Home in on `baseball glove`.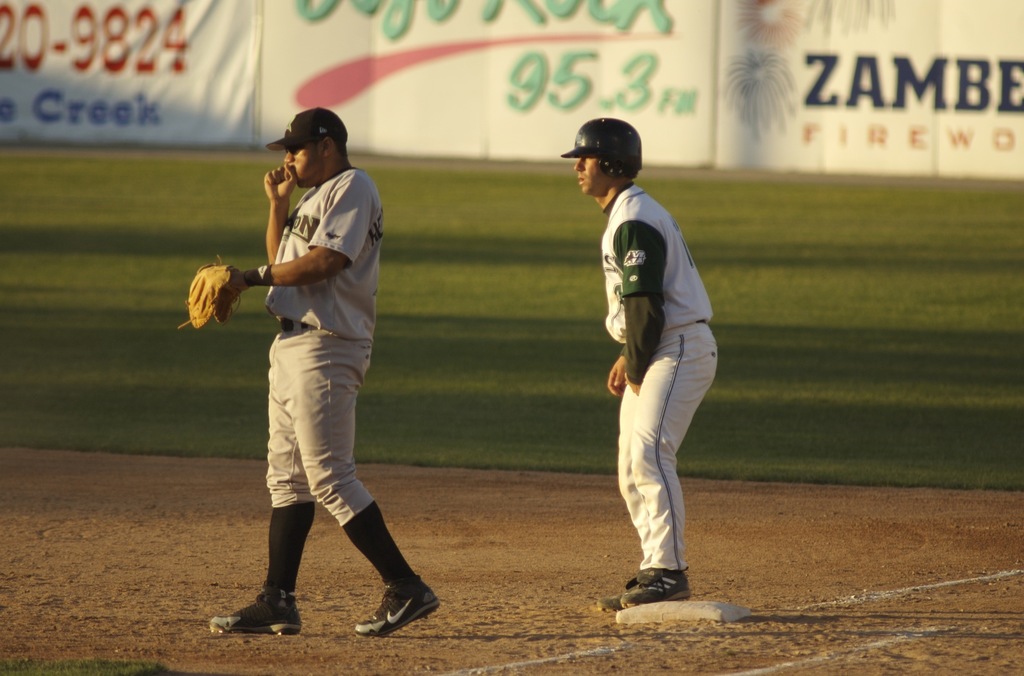
Homed in at detection(171, 250, 250, 331).
